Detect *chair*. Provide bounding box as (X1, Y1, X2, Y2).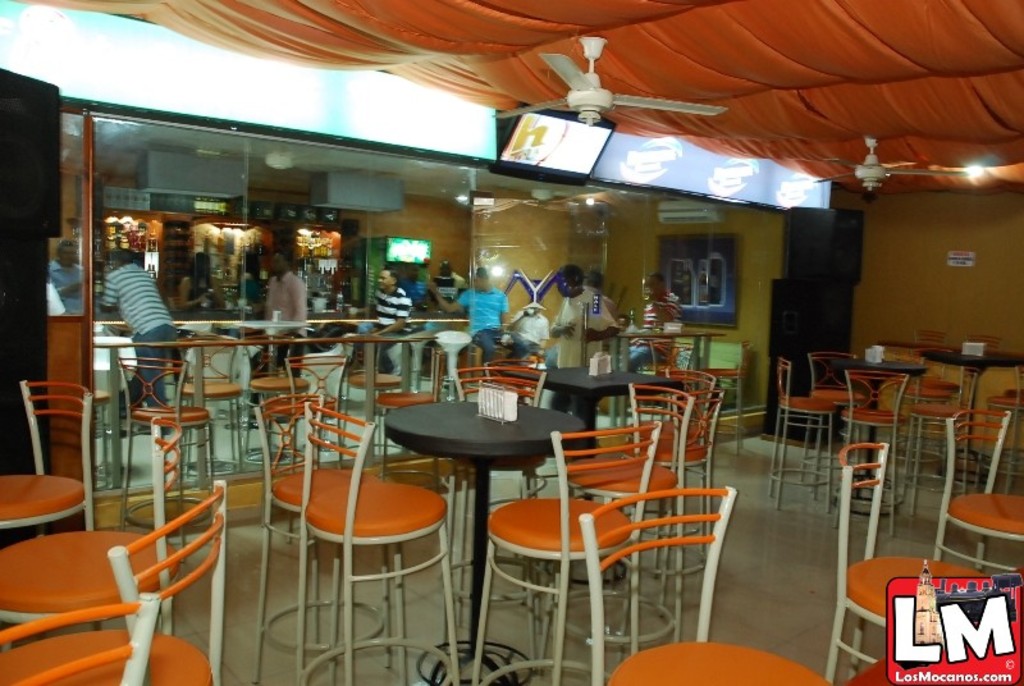
(902, 356, 979, 498).
